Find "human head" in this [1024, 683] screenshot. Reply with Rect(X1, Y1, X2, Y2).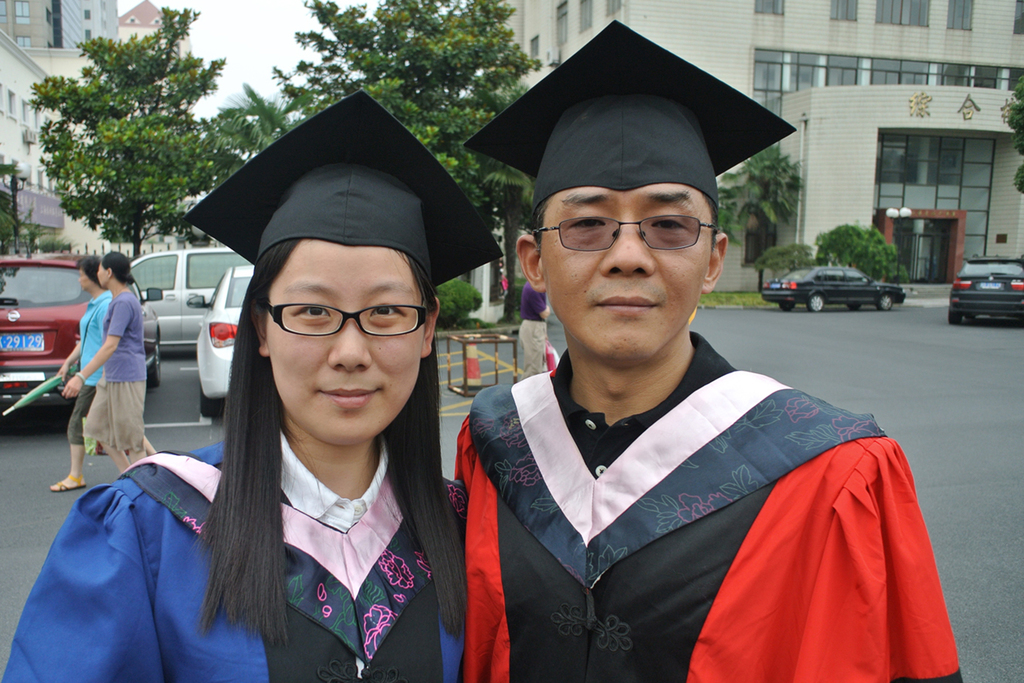
Rect(78, 254, 104, 294).
